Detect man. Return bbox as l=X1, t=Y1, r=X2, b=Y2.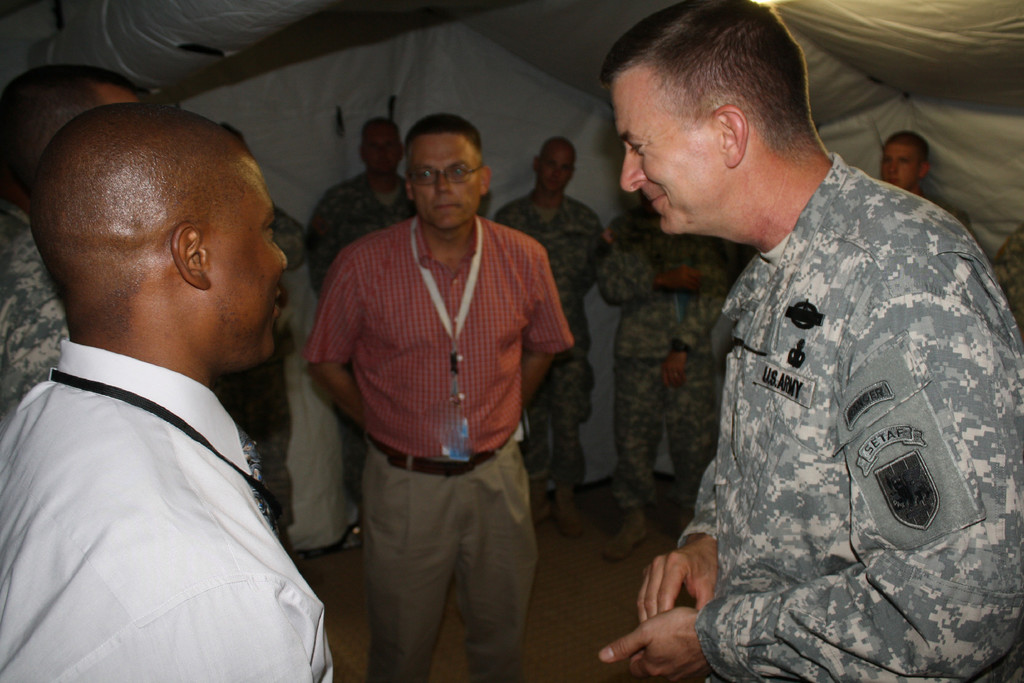
l=22, t=69, r=398, b=682.
